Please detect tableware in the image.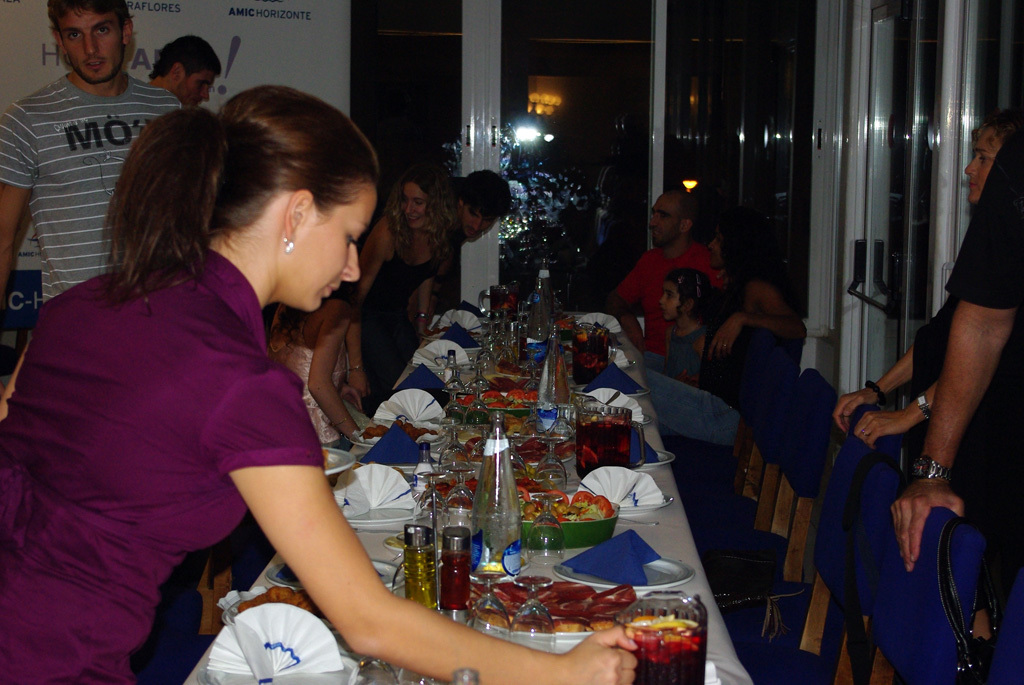
424/338/493/350.
